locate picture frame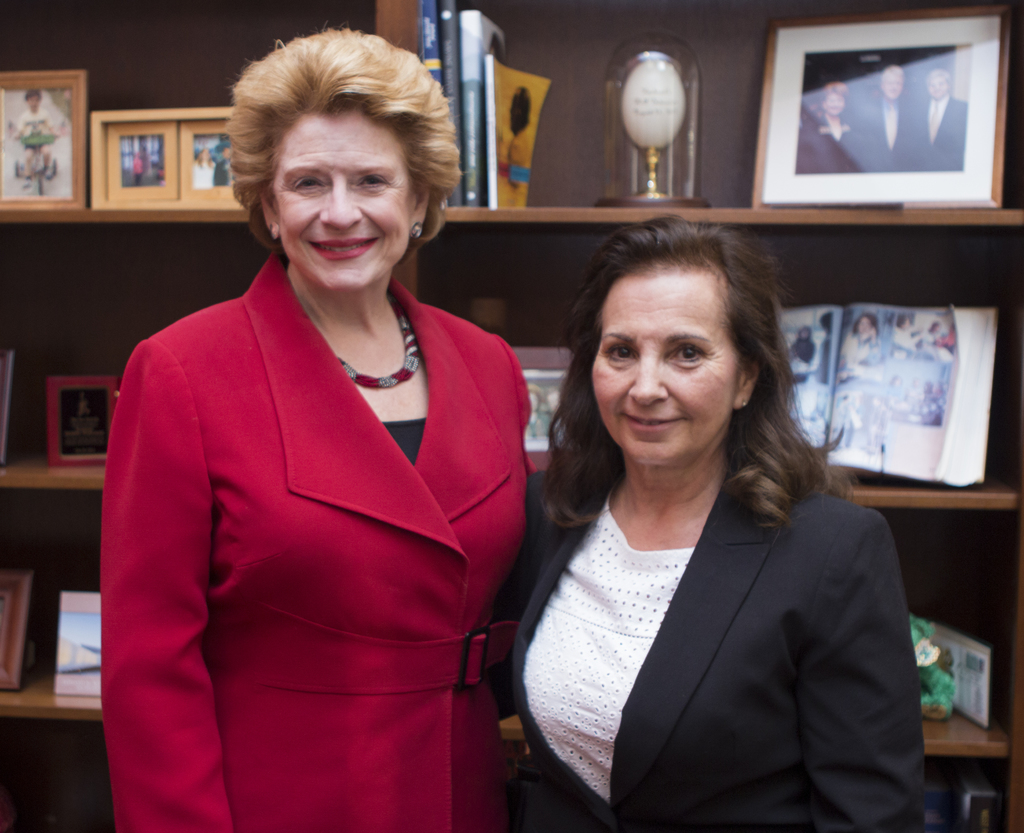
0:567:45:691
